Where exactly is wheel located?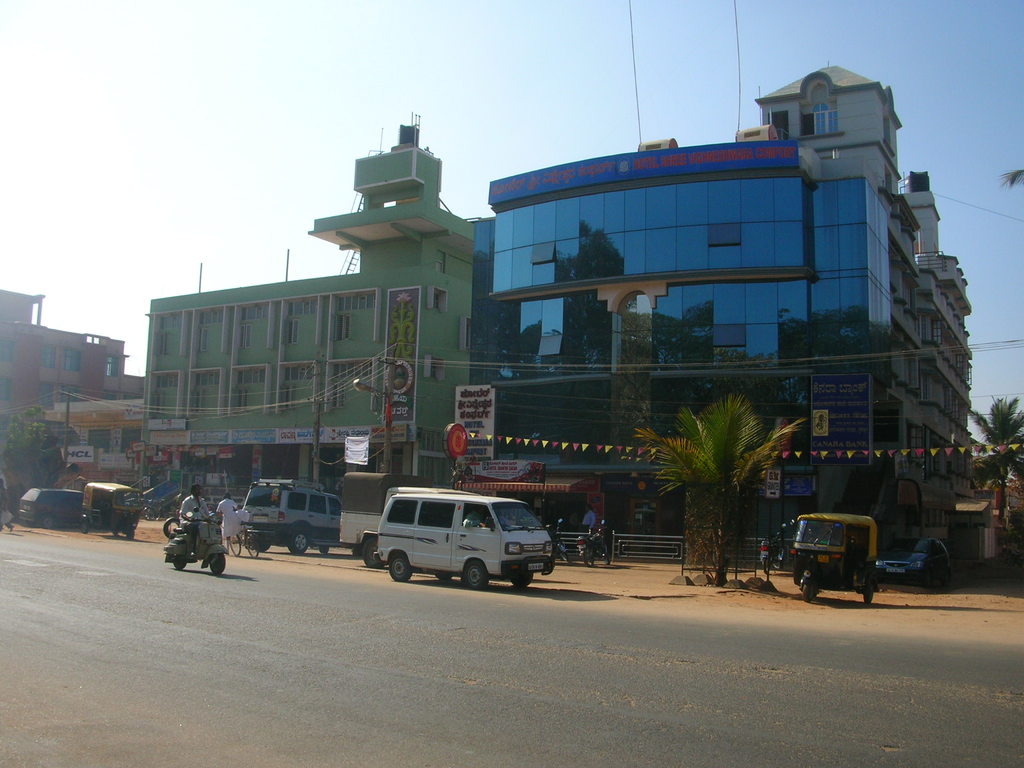
Its bounding box is rect(437, 574, 454, 582).
